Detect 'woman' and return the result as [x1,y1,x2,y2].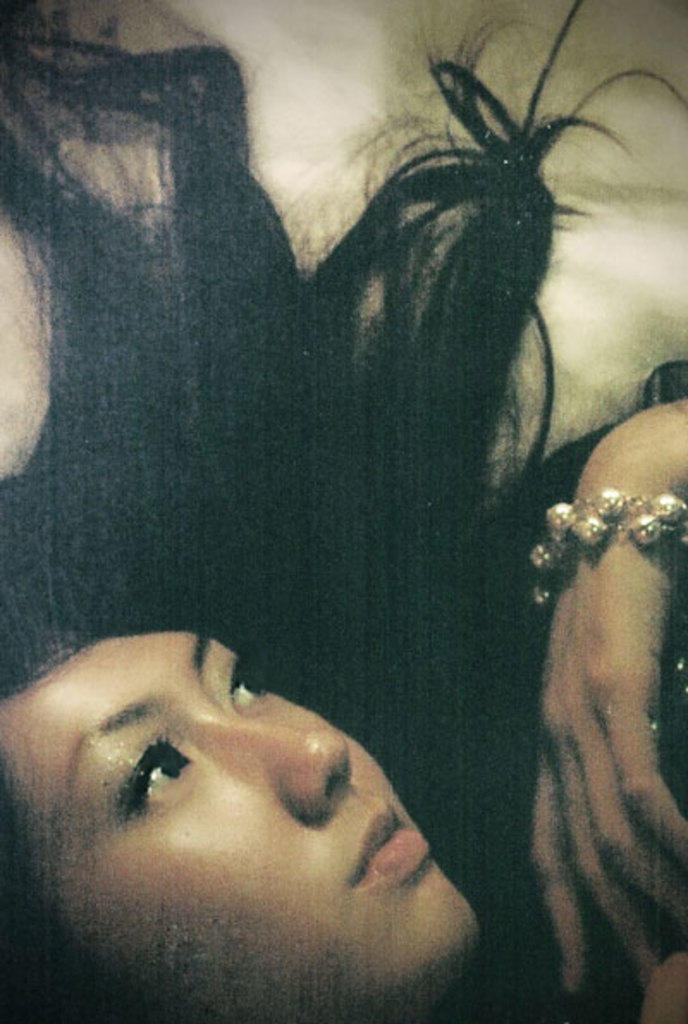
[0,0,686,1022].
